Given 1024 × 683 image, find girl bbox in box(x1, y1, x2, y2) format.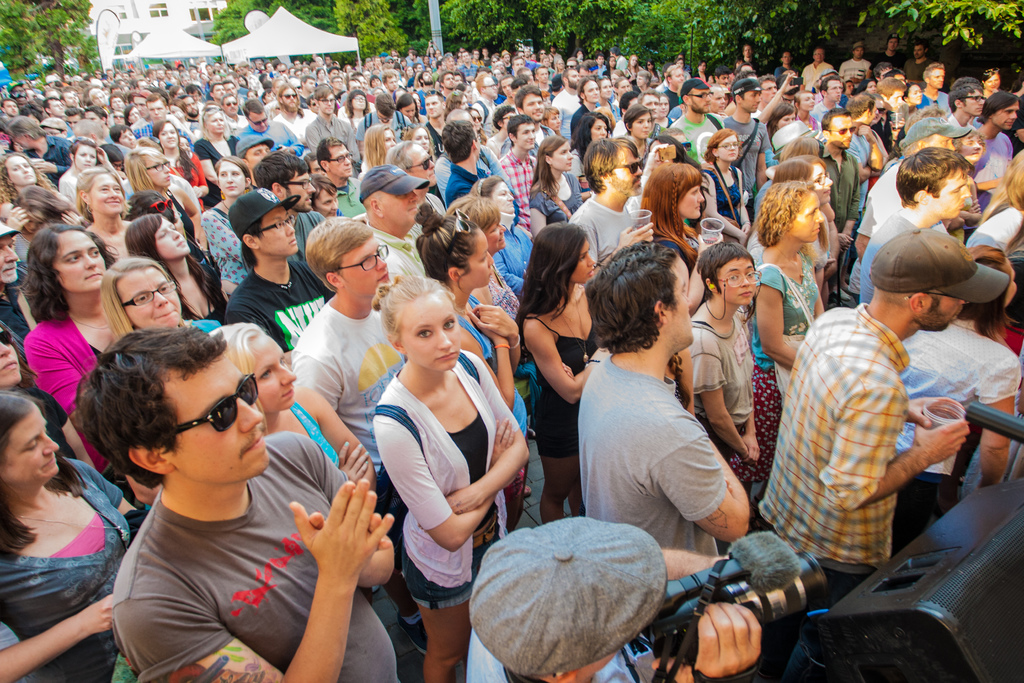
box(156, 120, 203, 183).
